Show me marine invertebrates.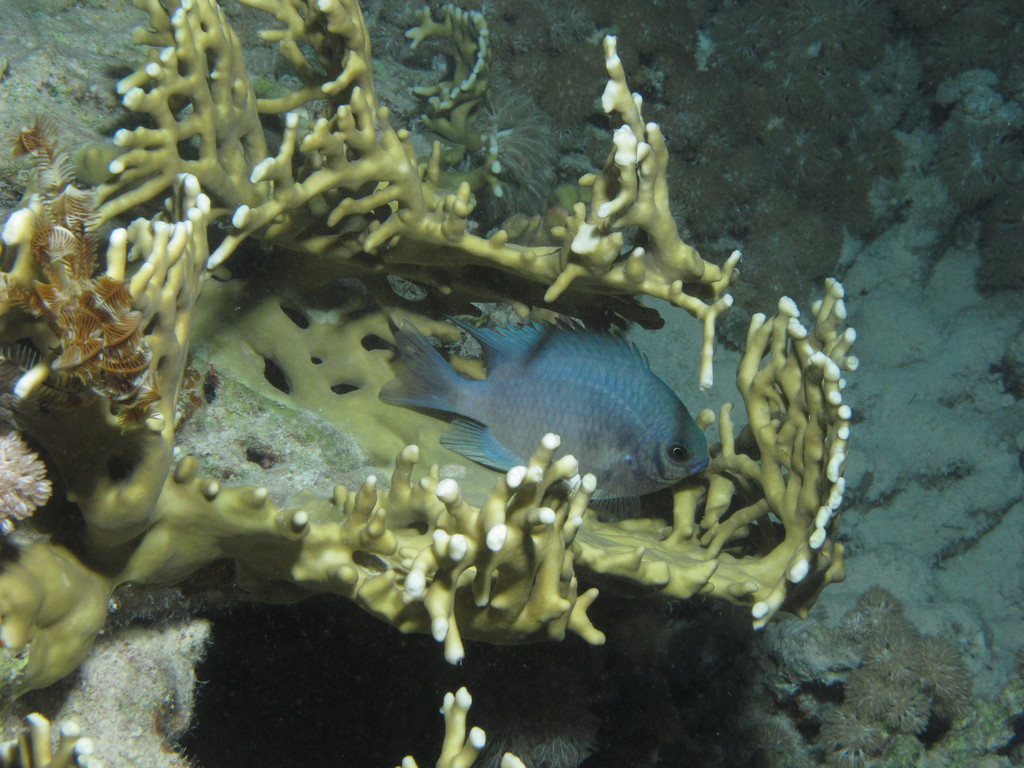
marine invertebrates is here: bbox=(0, 665, 553, 767).
